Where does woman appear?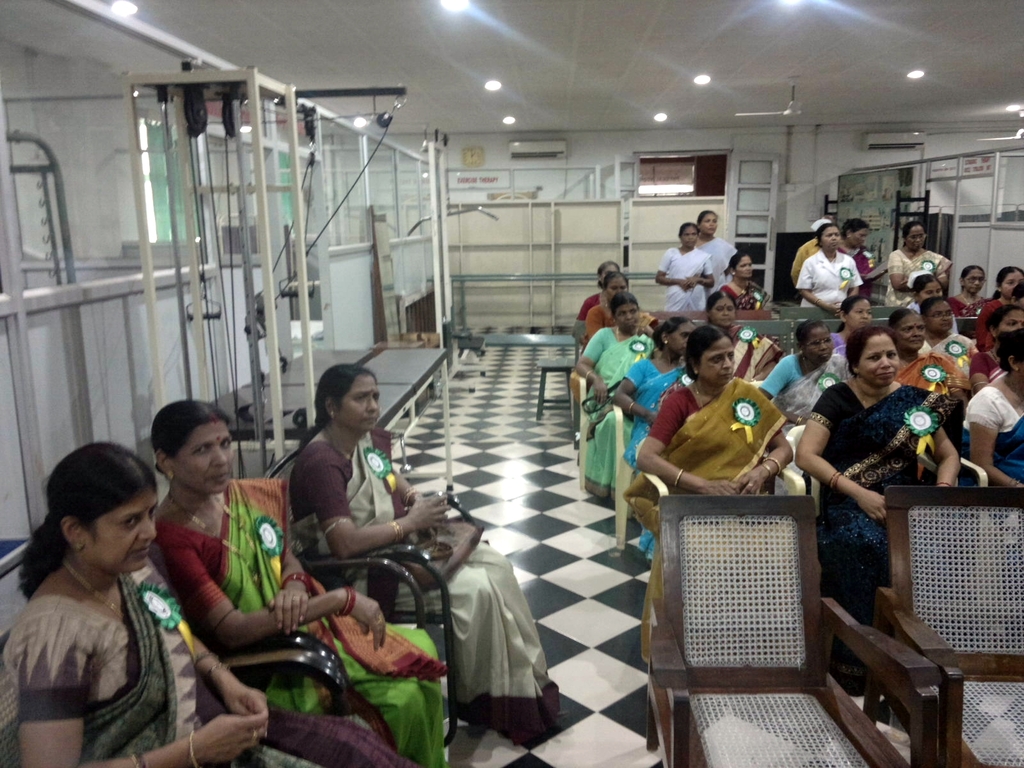
Appears at BBox(881, 221, 961, 305).
